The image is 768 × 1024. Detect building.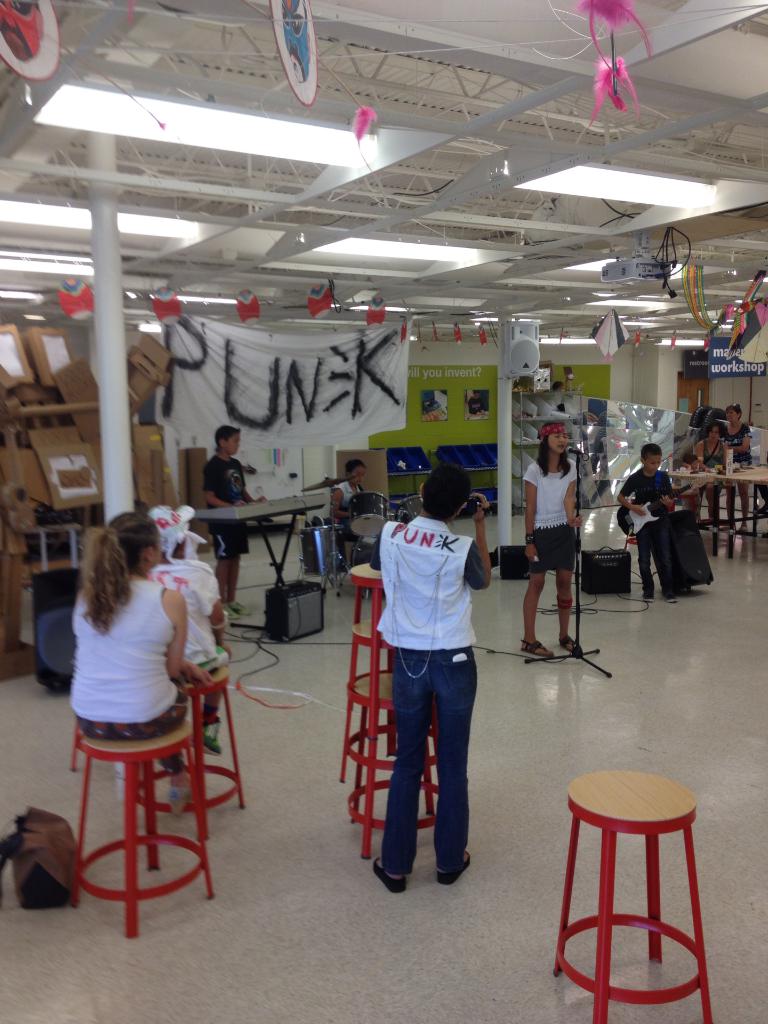
Detection: [x1=0, y1=0, x2=766, y2=1021].
